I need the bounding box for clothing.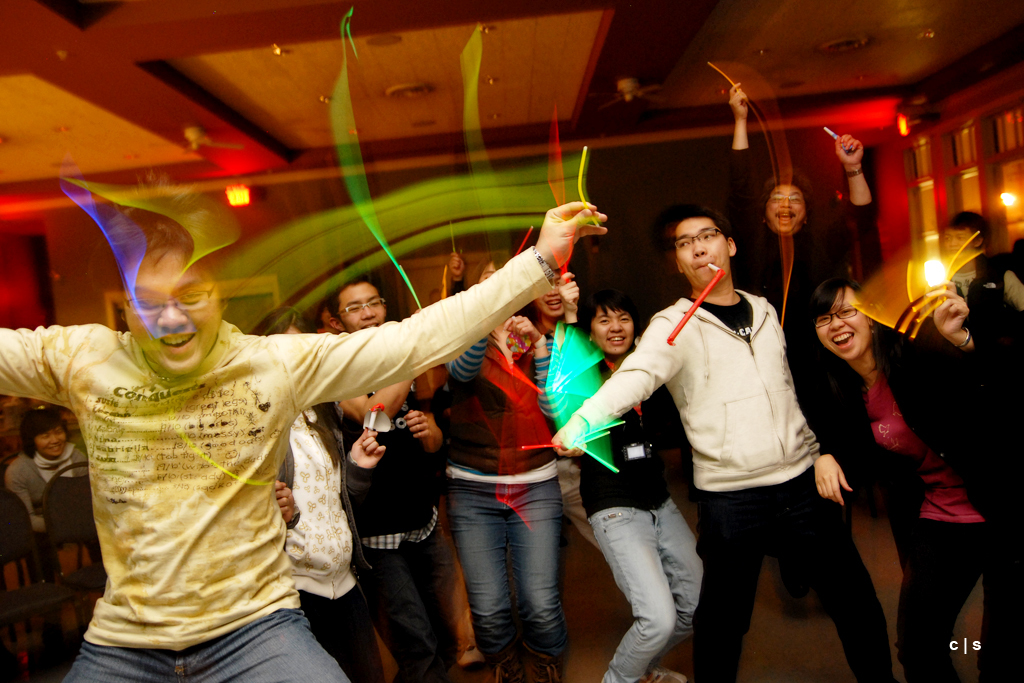
Here it is: box=[428, 309, 571, 682].
